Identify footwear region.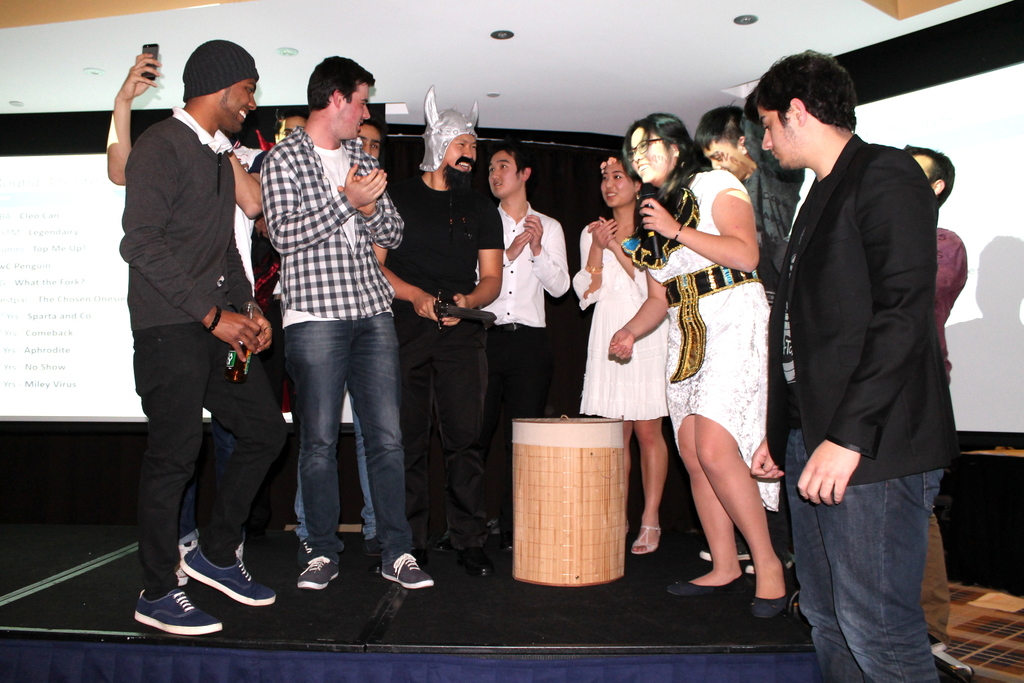
Region: <box>380,551,432,593</box>.
